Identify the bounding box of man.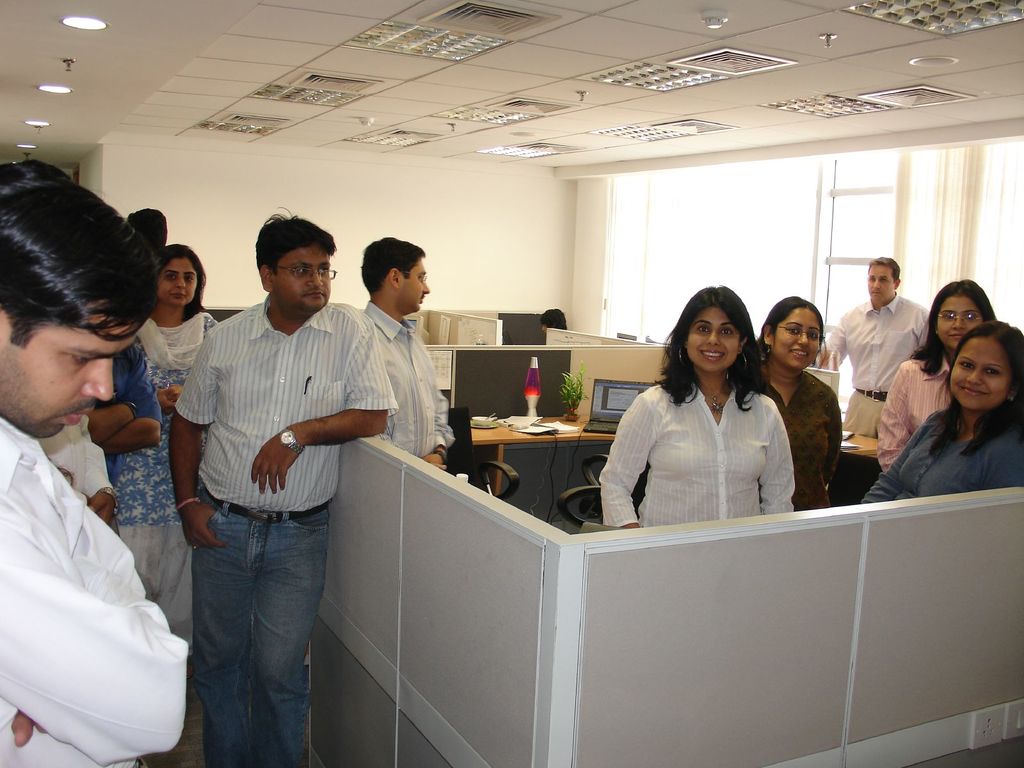
[left=355, top=236, right=454, bottom=466].
